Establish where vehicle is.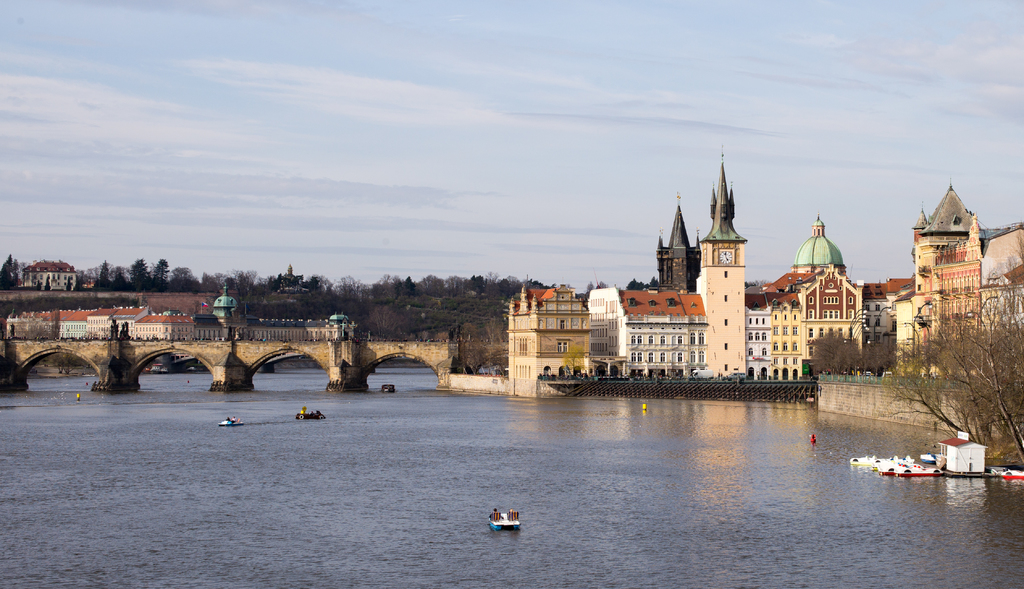
Established at detection(487, 509, 520, 530).
